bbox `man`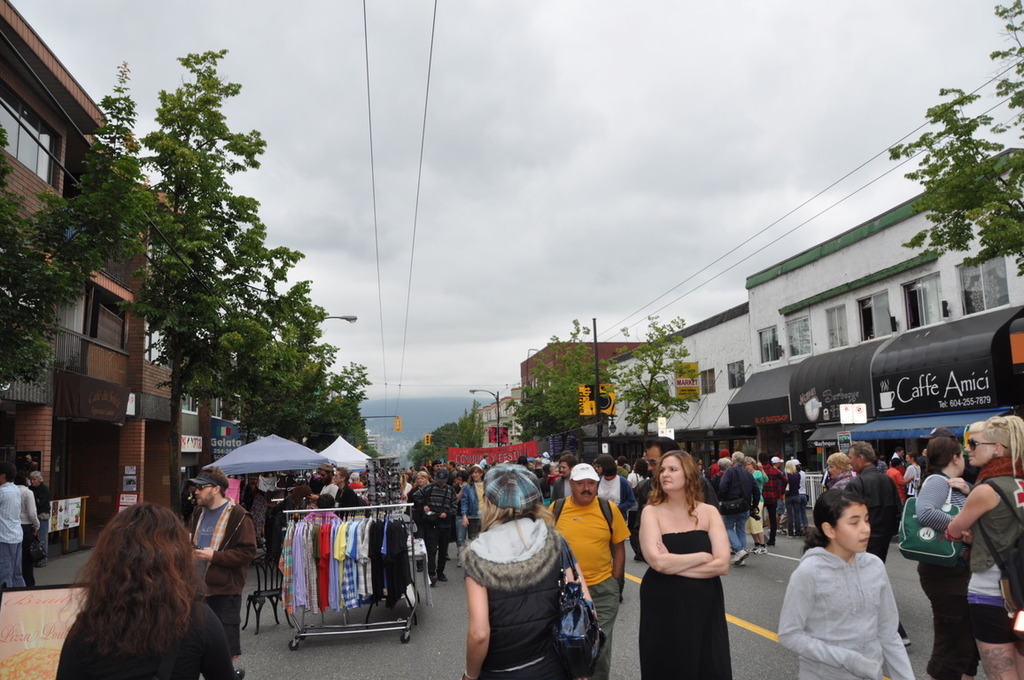
(537,464,630,668)
